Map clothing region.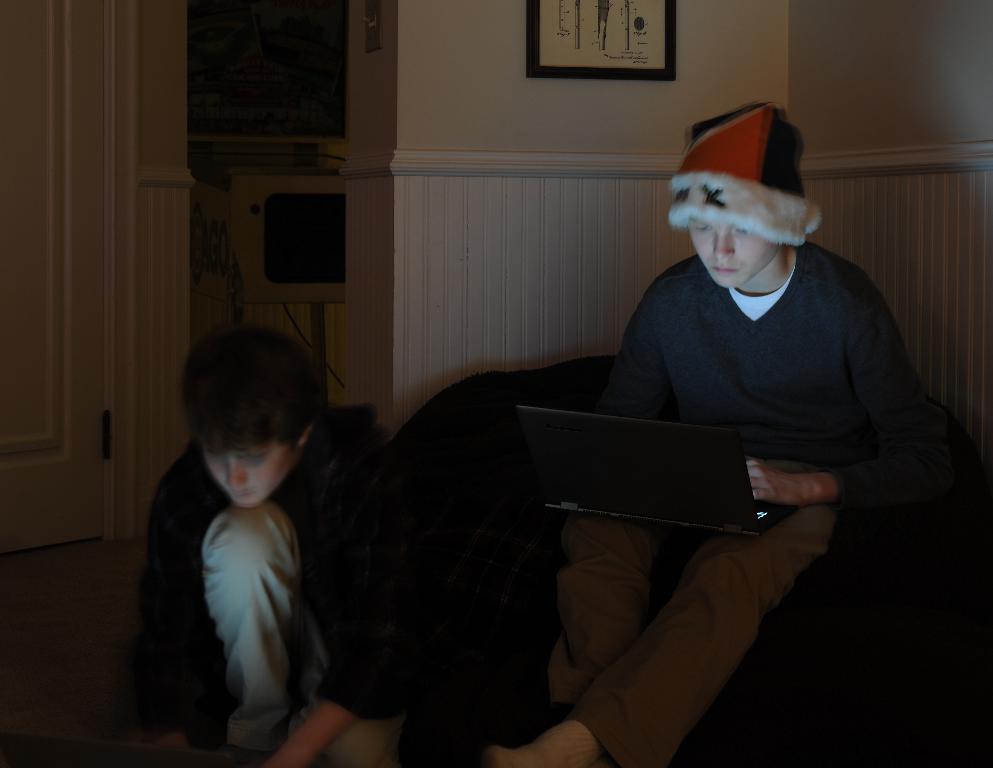
Mapped to select_region(132, 389, 582, 589).
